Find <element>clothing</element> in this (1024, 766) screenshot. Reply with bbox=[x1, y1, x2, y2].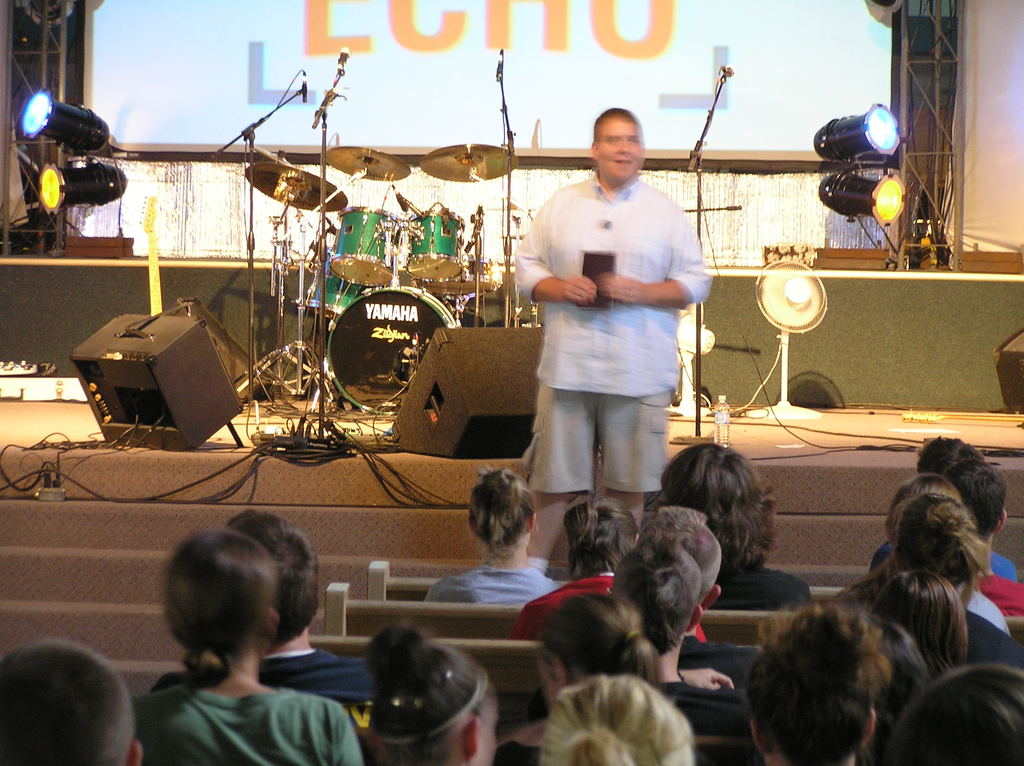
bbox=[513, 574, 711, 642].
